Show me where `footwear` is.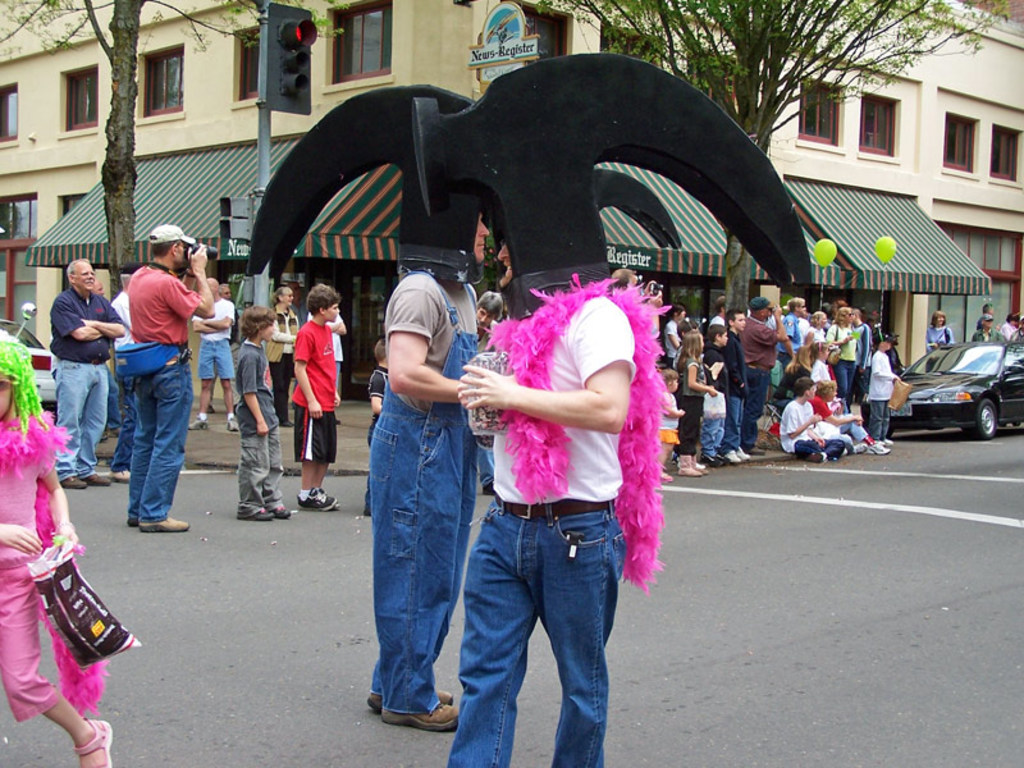
`footwear` is at bbox=(239, 507, 271, 521).
